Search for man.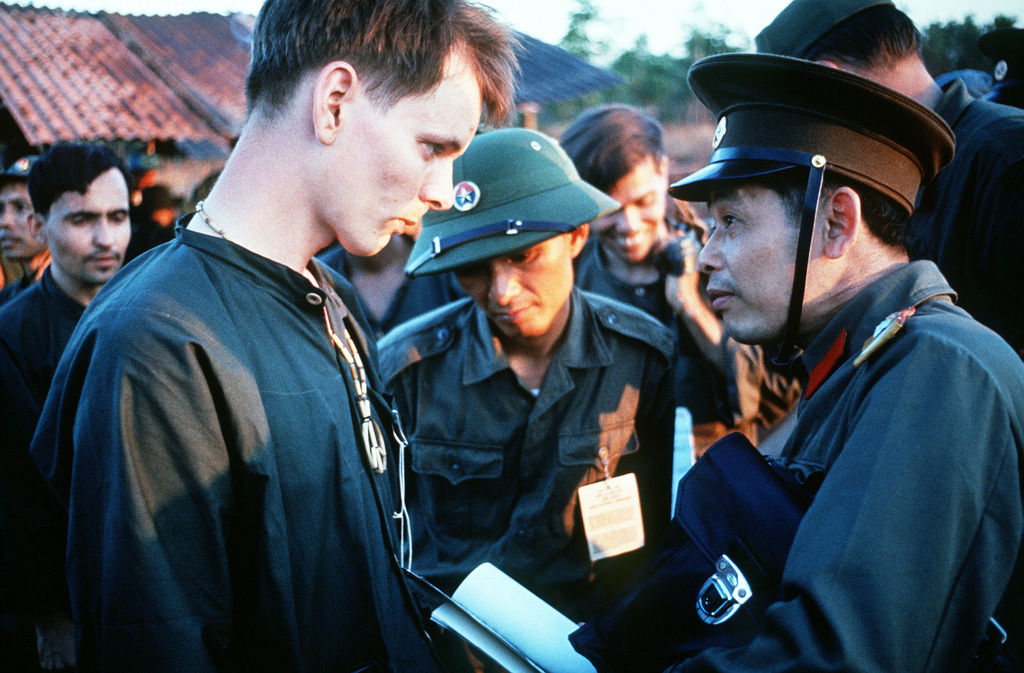
Found at <bbox>563, 54, 1023, 672</bbox>.
